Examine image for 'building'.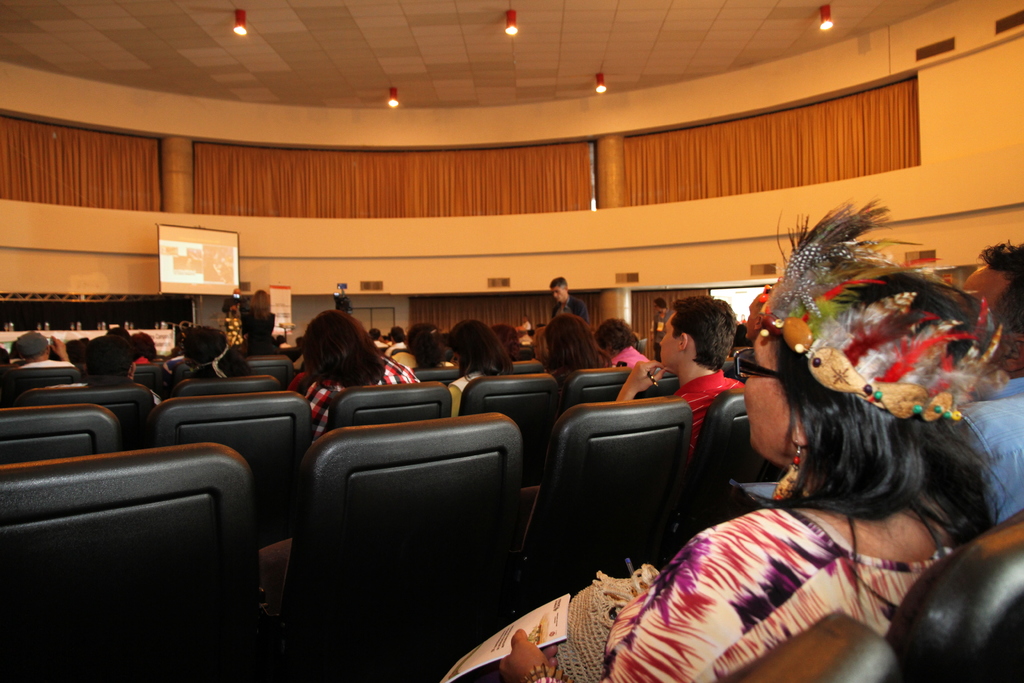
Examination result: box=[0, 0, 1023, 682].
